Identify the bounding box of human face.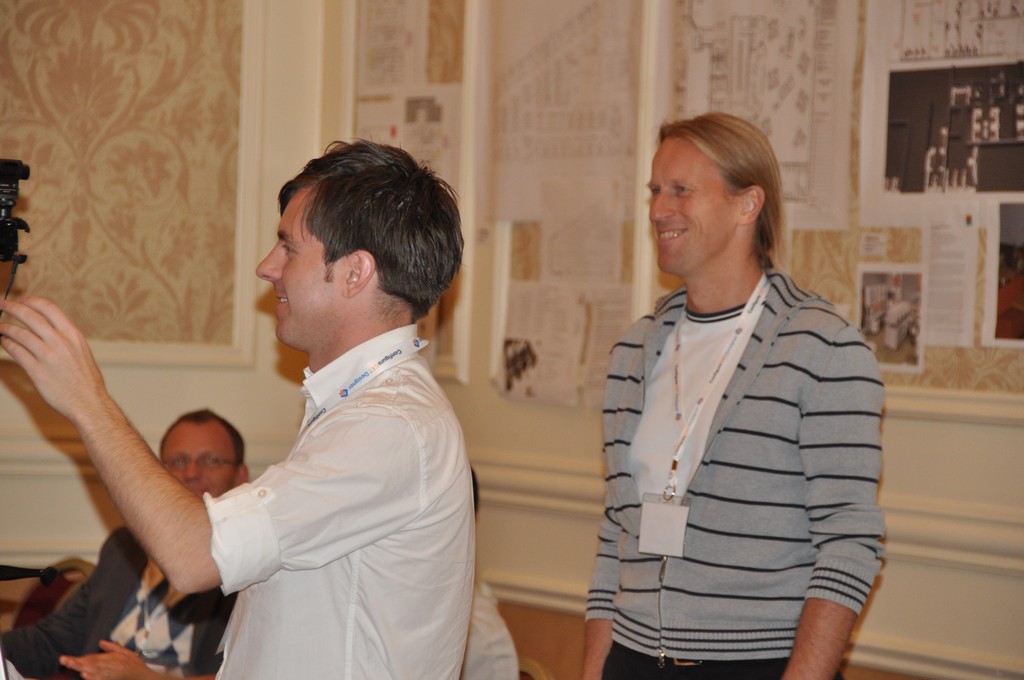
x1=146 y1=414 x2=232 y2=505.
